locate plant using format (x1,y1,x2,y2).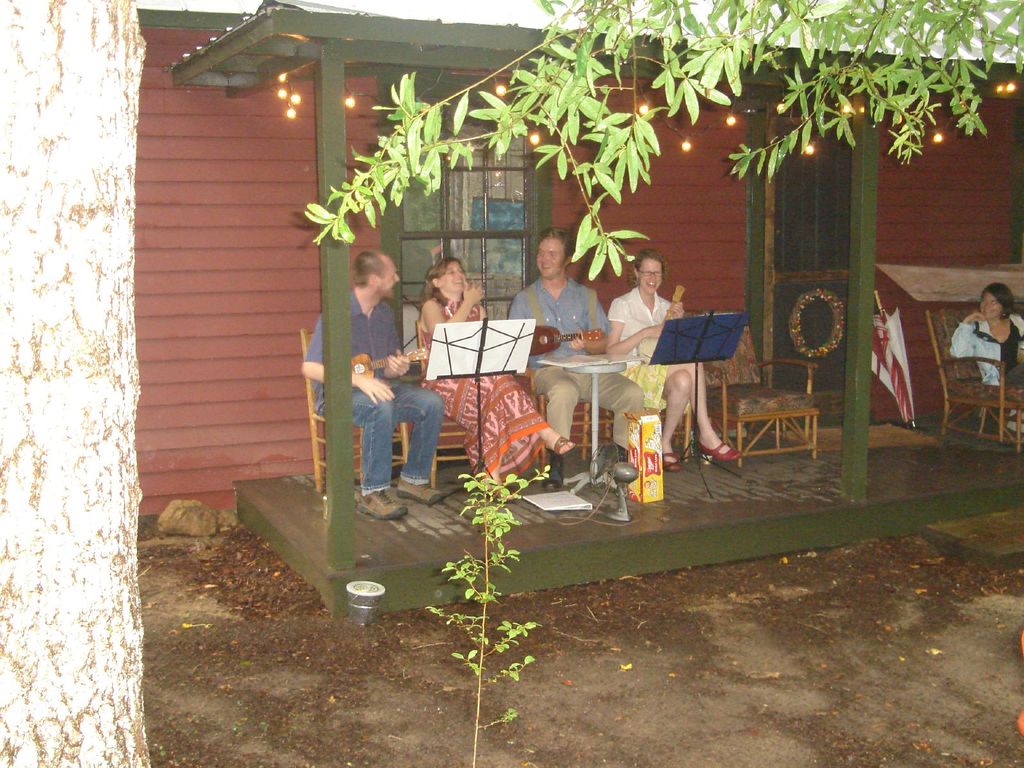
(415,463,562,767).
